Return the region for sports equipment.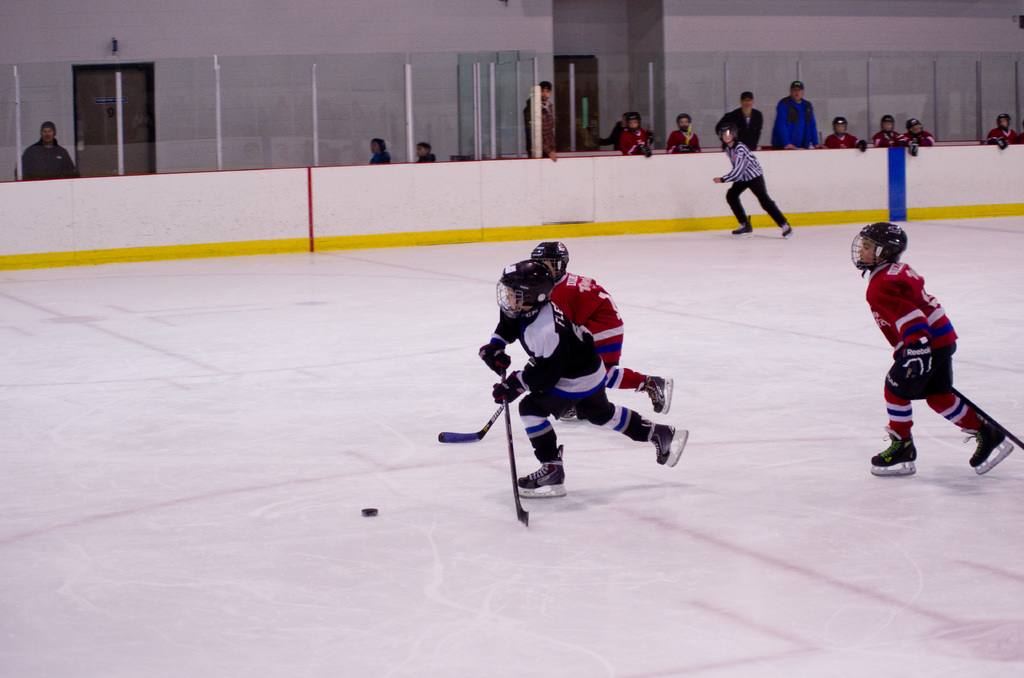
653/419/691/470.
